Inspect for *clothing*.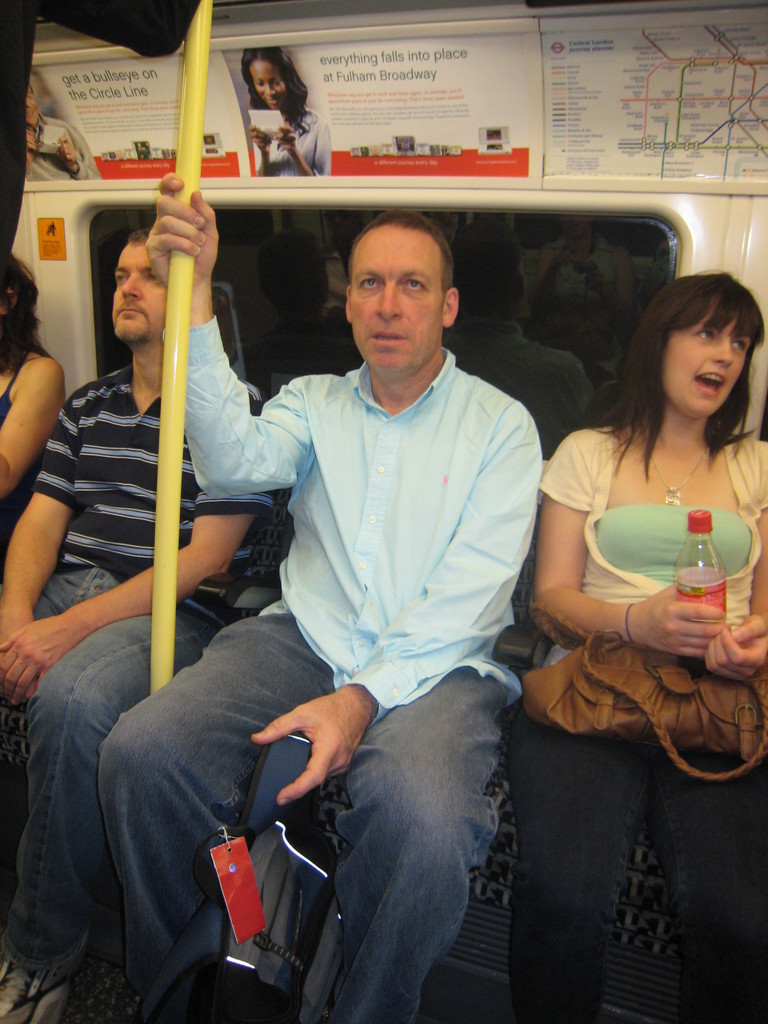
Inspection: x1=0 y1=358 x2=278 y2=966.
